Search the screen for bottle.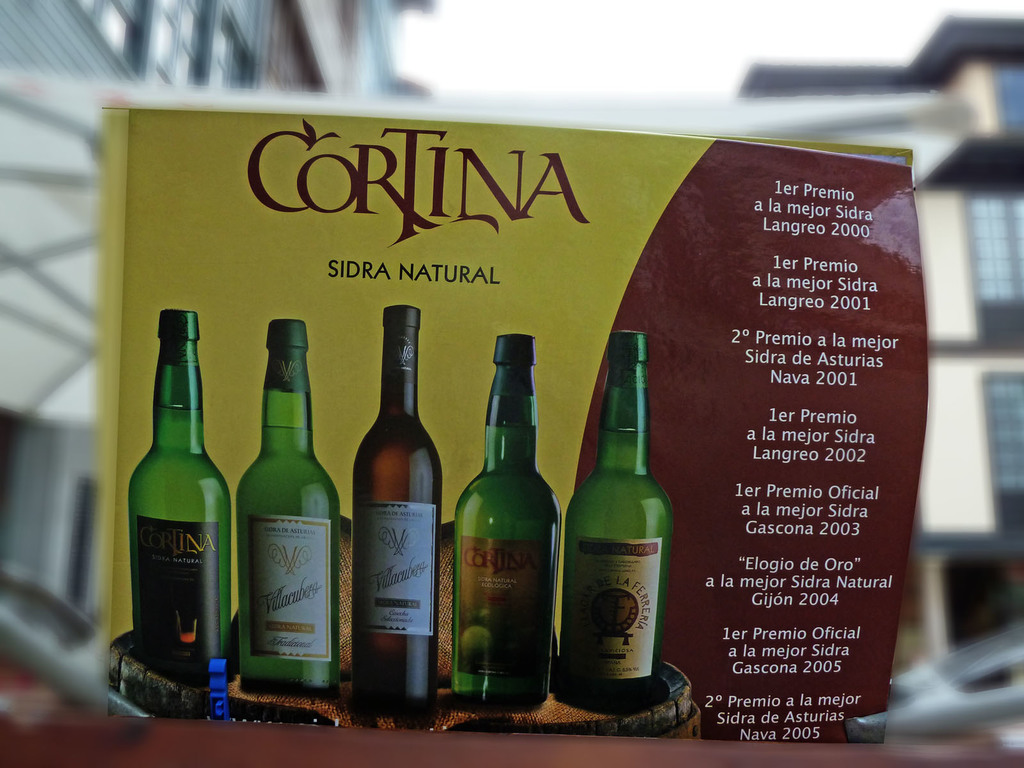
Found at x1=561, y1=331, x2=673, y2=694.
